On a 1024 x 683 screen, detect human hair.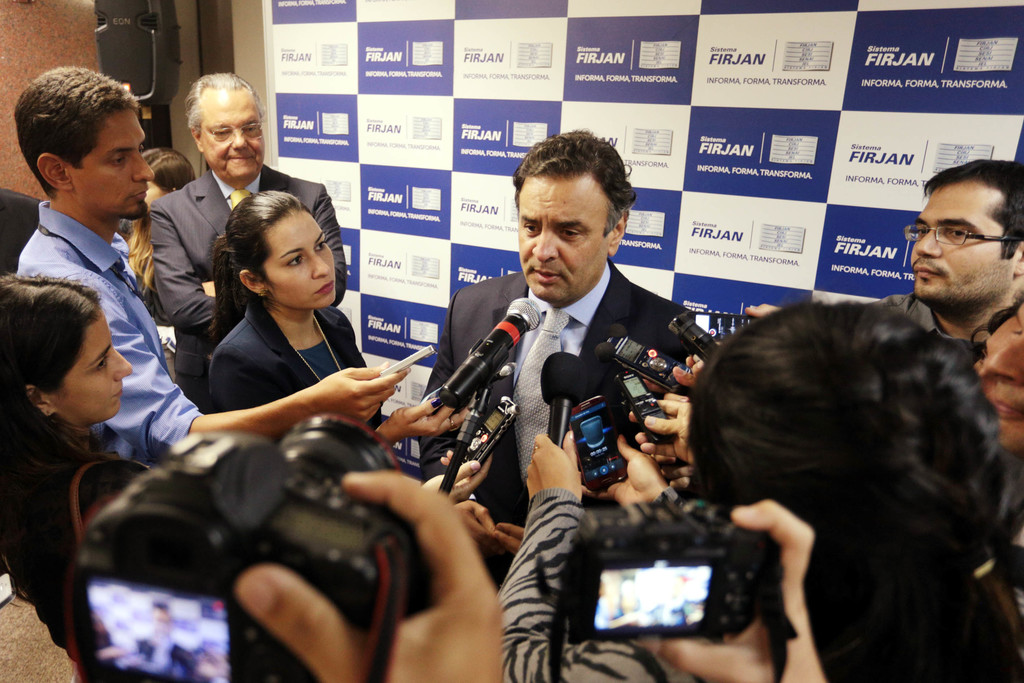
150 600 169 611.
